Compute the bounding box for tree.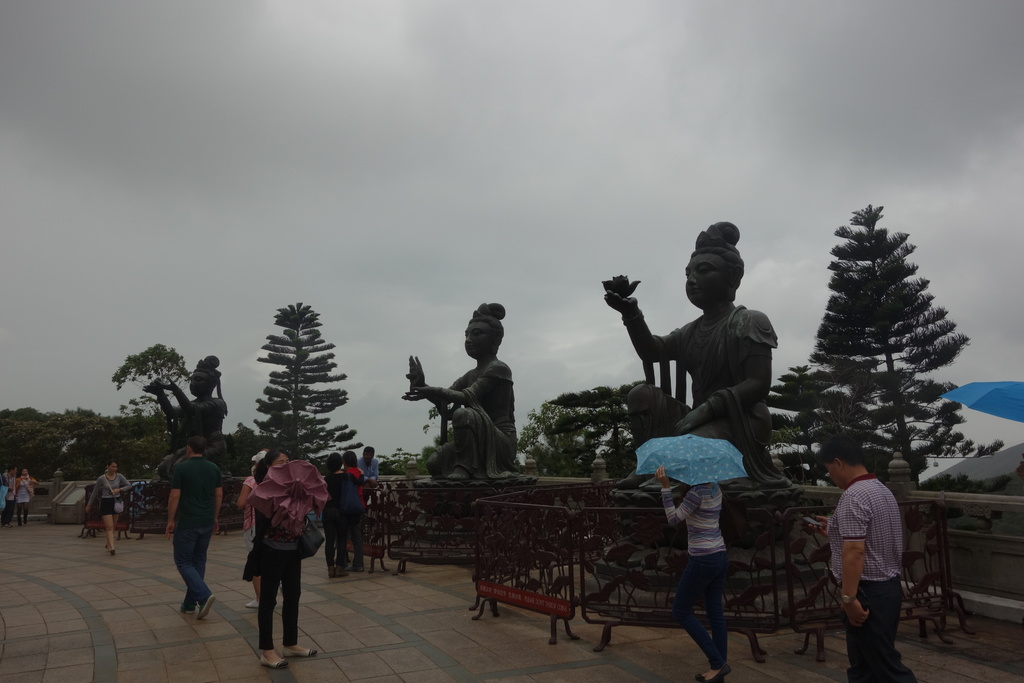
left=390, top=436, right=508, bottom=508.
